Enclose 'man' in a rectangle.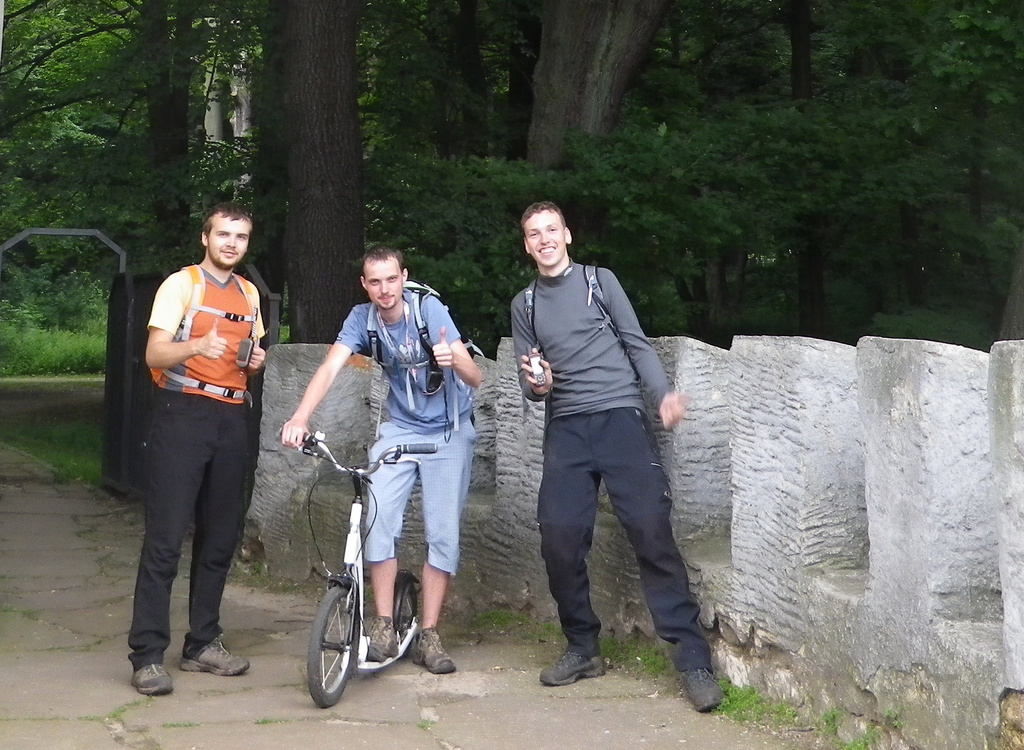
(279, 245, 484, 682).
